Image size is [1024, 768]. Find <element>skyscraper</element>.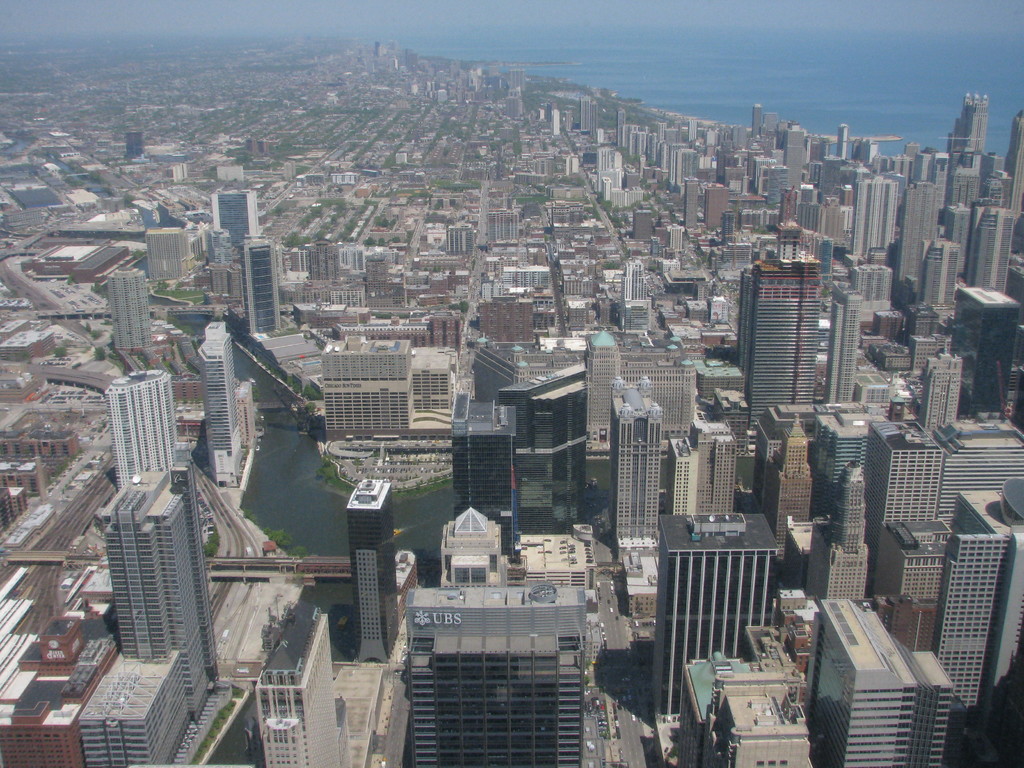
x1=107 y1=472 x2=209 y2=712.
